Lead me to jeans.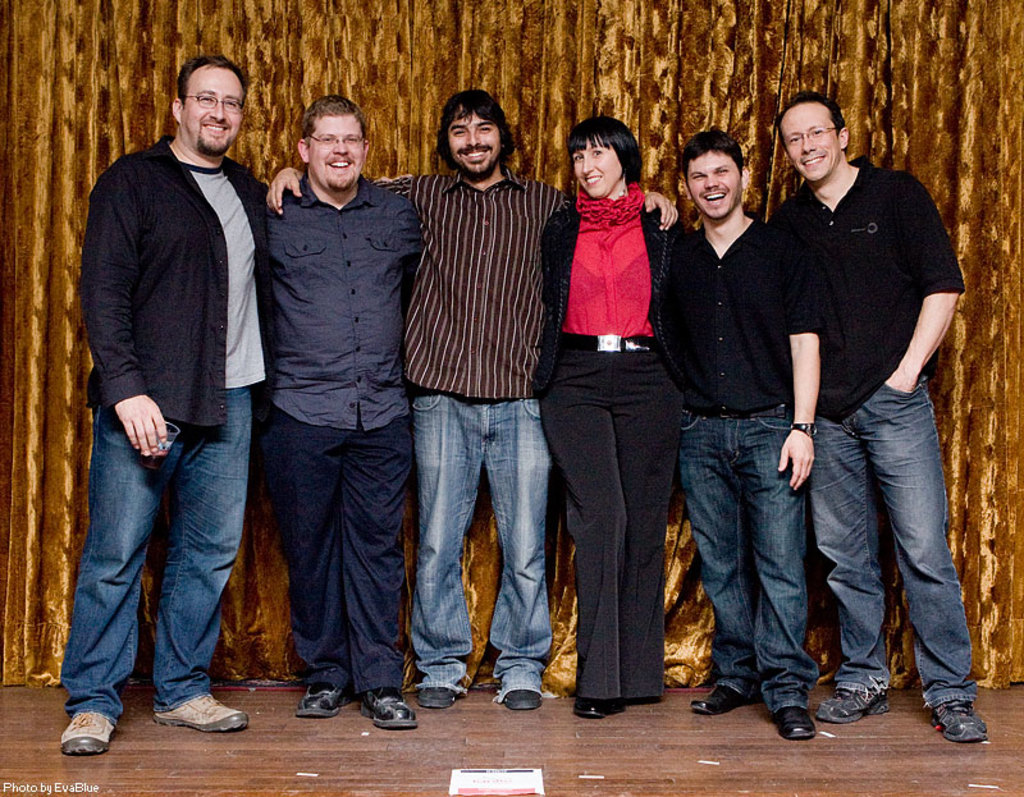
Lead to detection(541, 348, 691, 706).
